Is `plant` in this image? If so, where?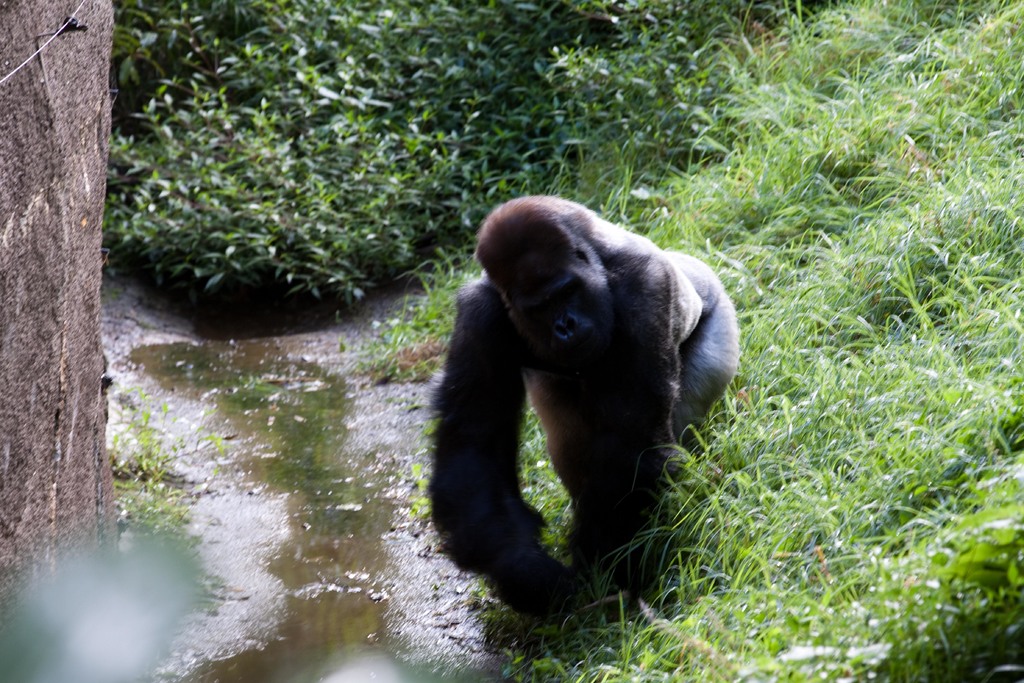
Yes, at [left=77, top=54, right=458, bottom=331].
